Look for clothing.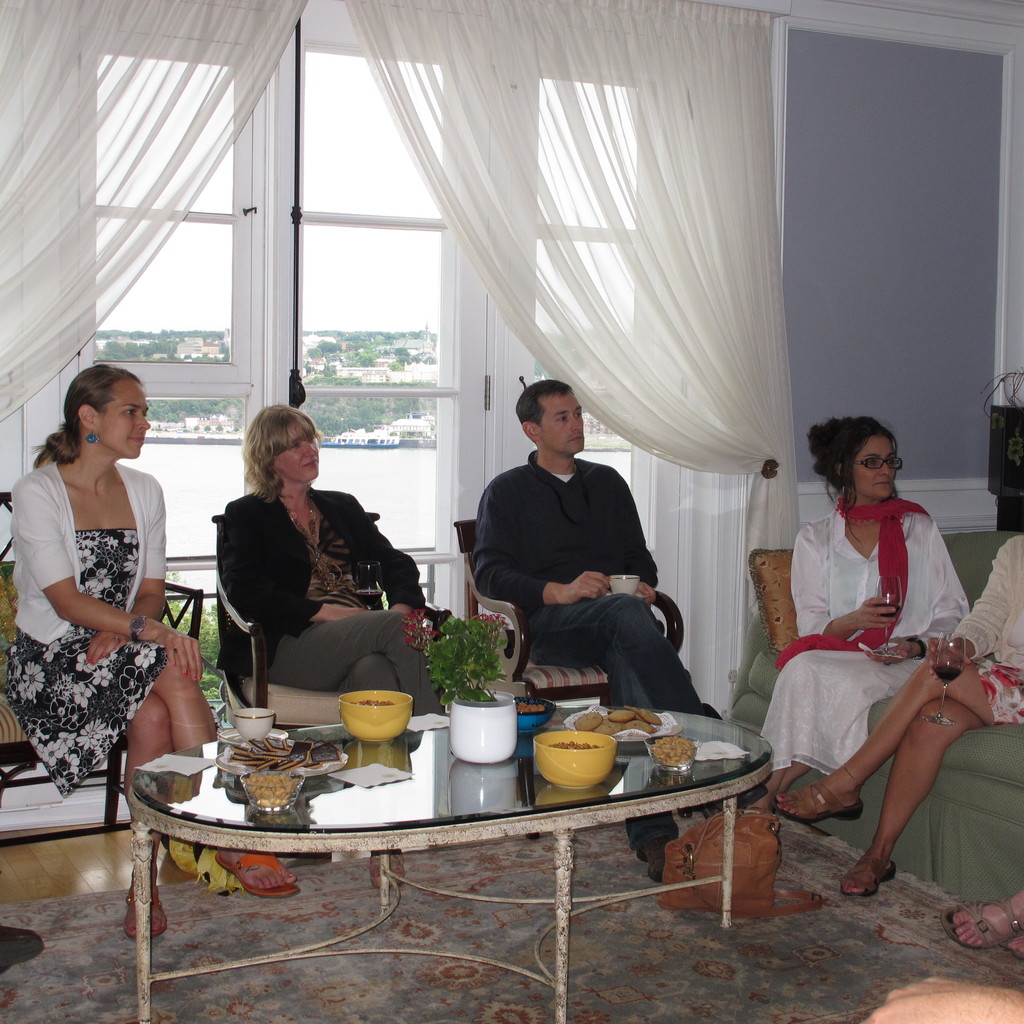
Found: (1,460,168,797).
